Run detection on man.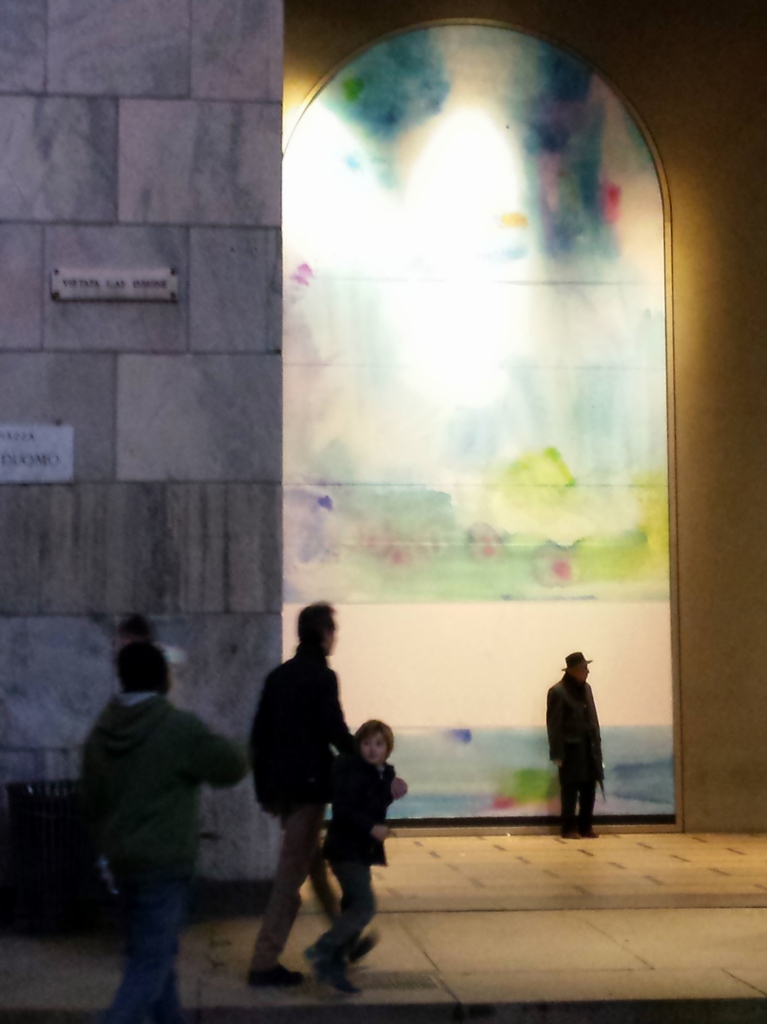
Result: (539,652,602,843).
